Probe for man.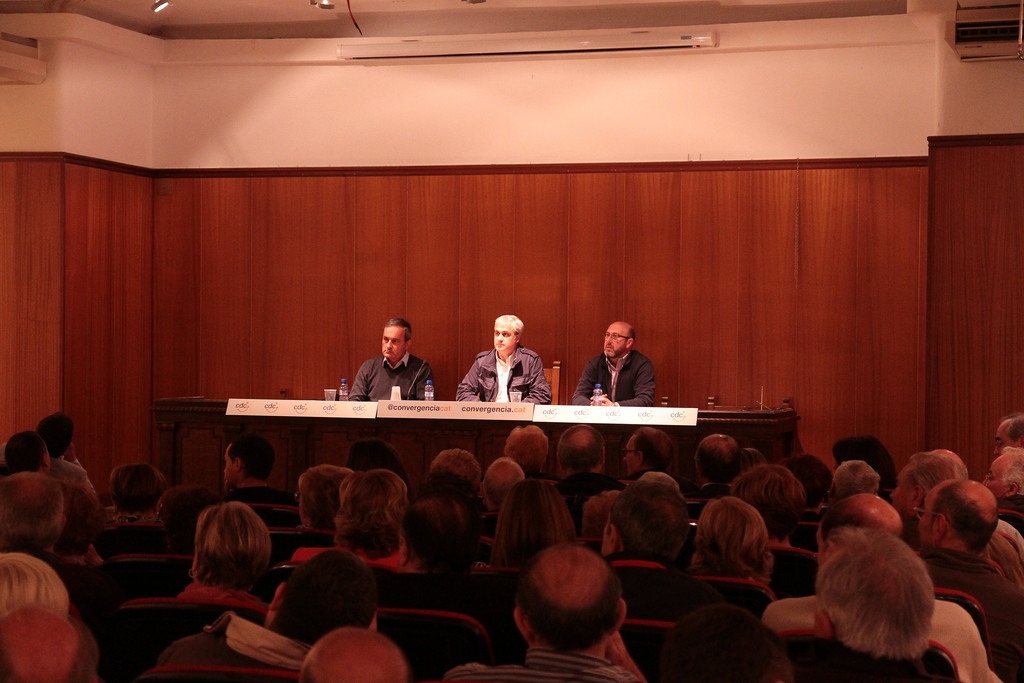
Probe result: [x1=586, y1=325, x2=676, y2=425].
